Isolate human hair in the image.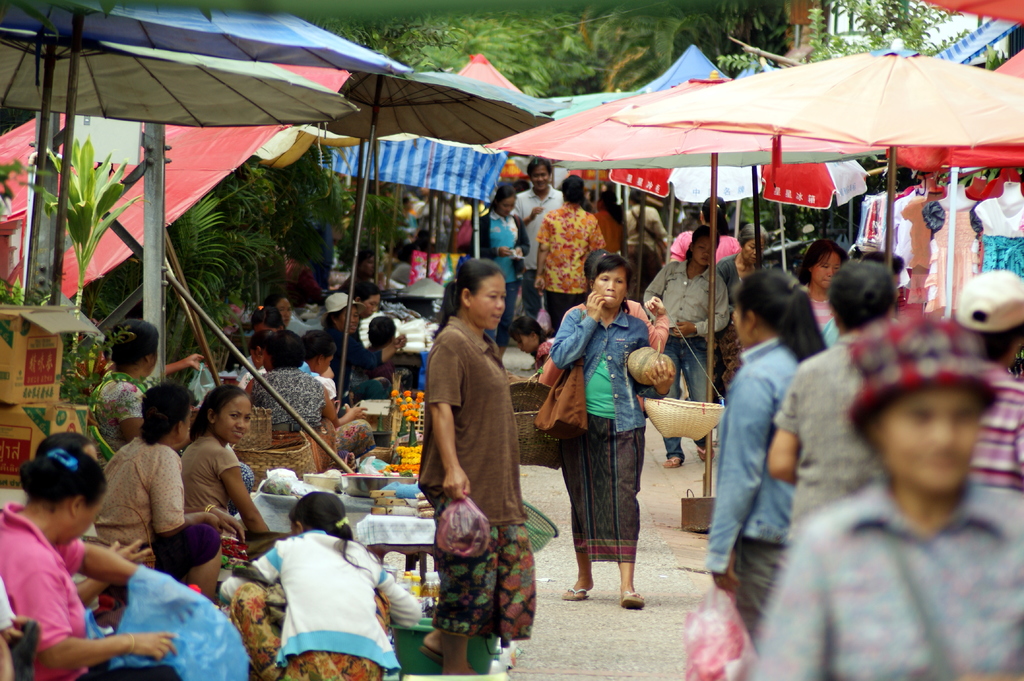
Isolated region: pyautogui.locateOnScreen(796, 237, 849, 284).
